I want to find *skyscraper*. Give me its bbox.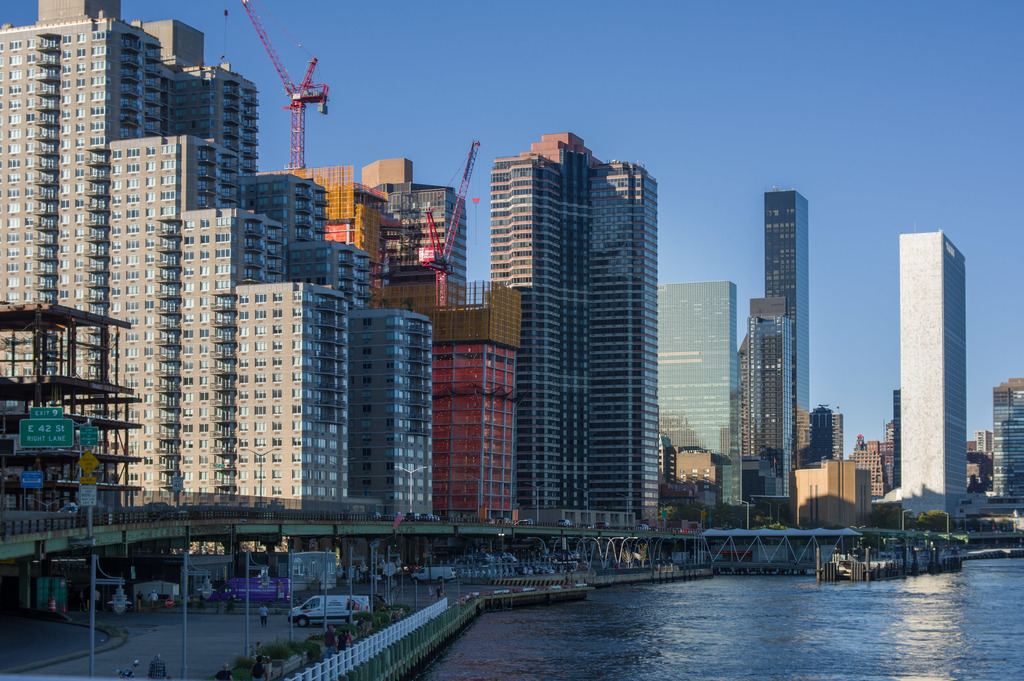
236,172,325,238.
